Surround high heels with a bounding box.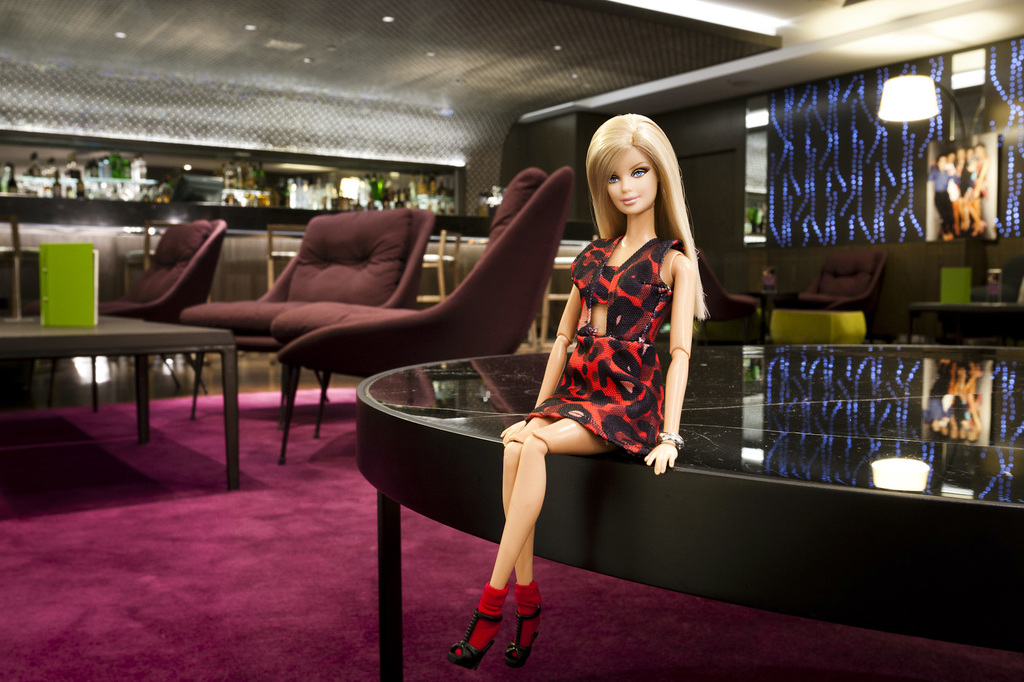
(448, 612, 506, 673).
